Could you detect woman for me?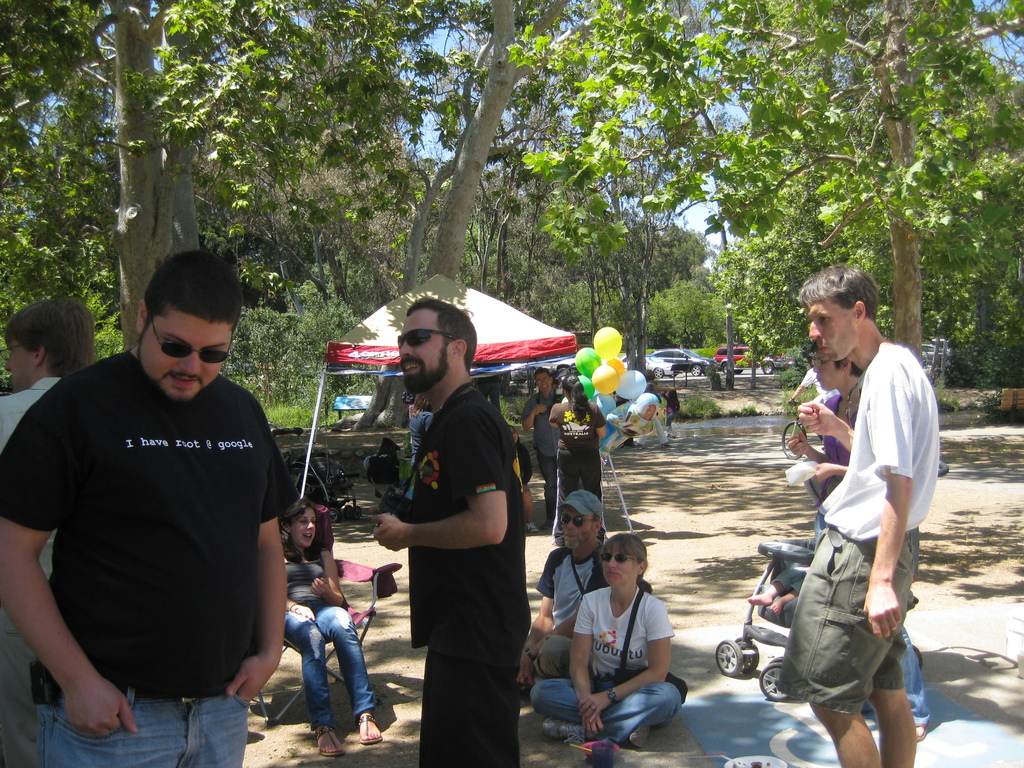
Detection result: l=784, t=341, r=932, b=751.
